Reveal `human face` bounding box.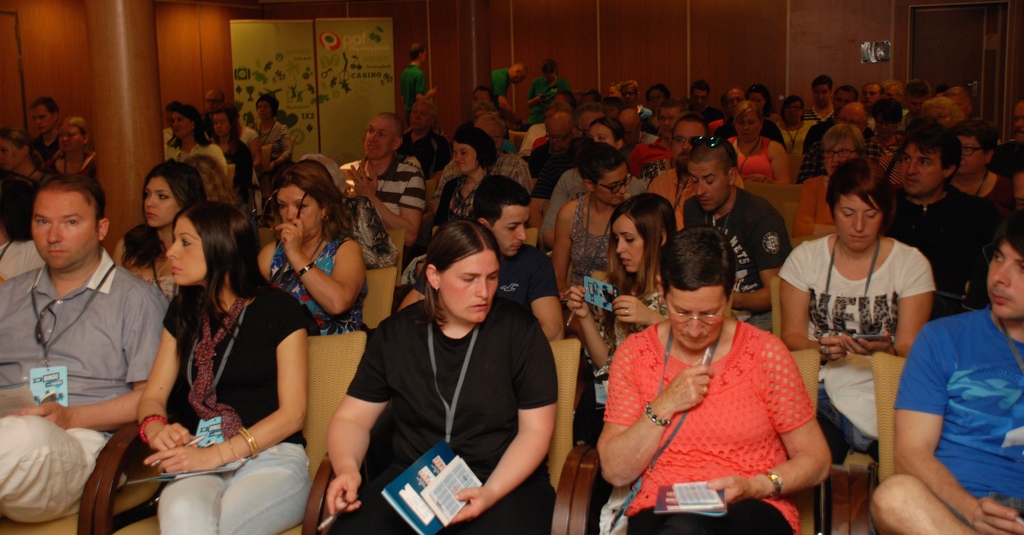
Revealed: bbox=[589, 123, 614, 147].
